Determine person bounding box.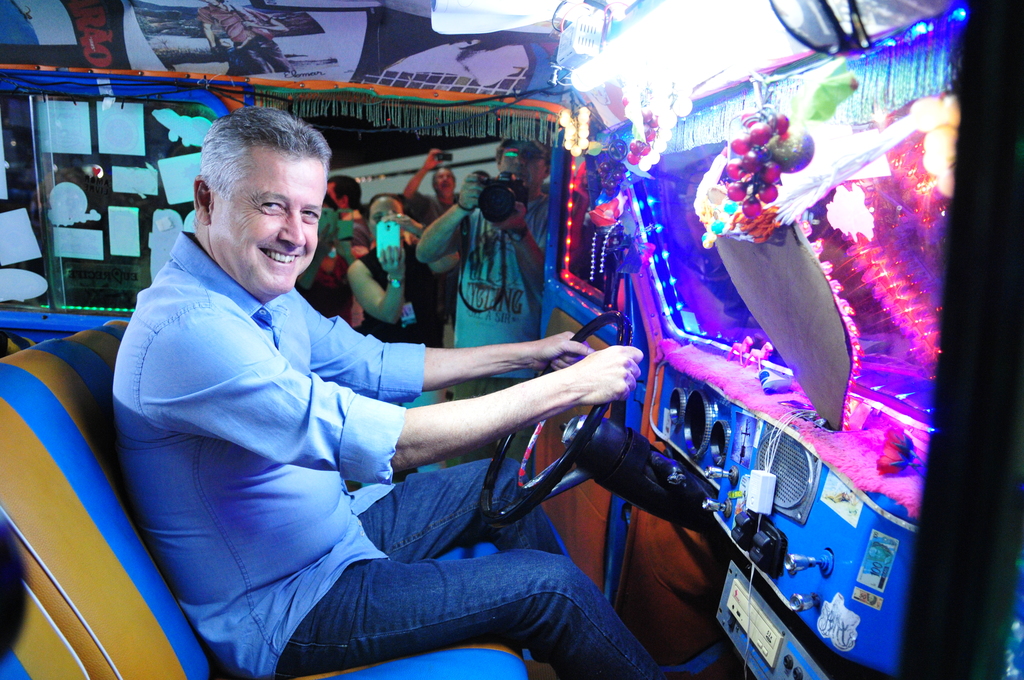
Determined: select_region(413, 124, 565, 483).
